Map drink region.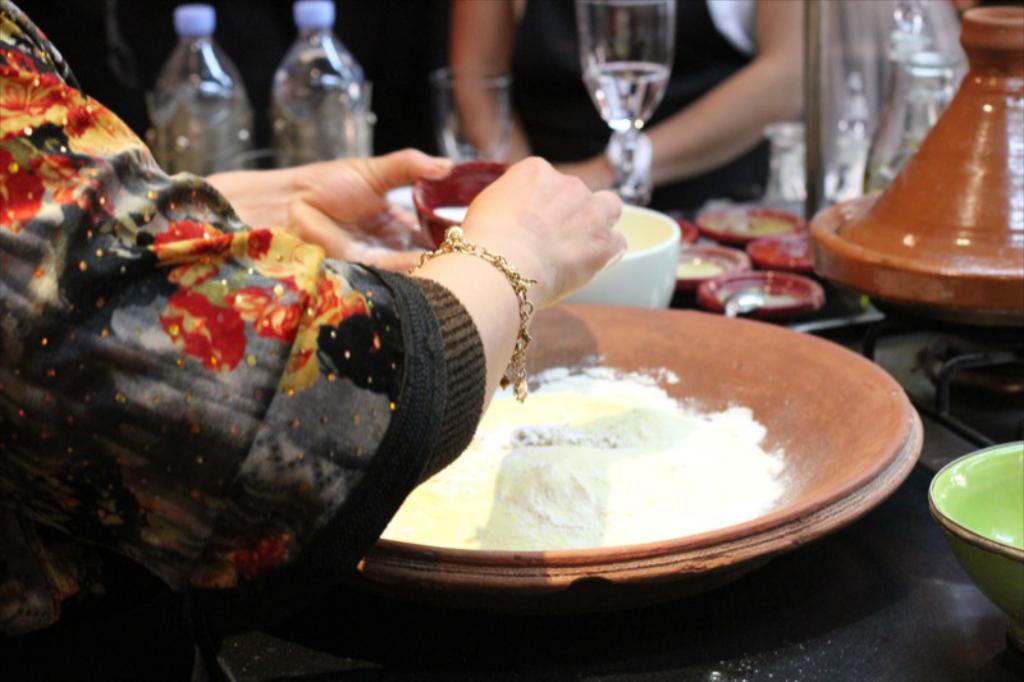
Mapped to x1=573, y1=5, x2=694, y2=218.
